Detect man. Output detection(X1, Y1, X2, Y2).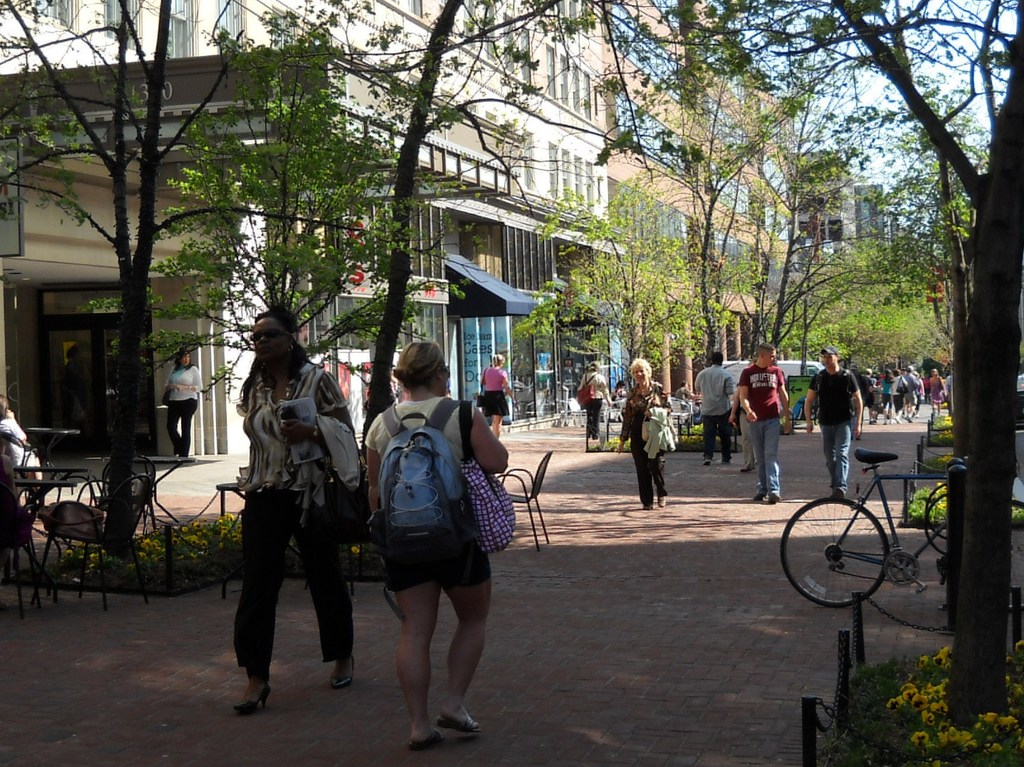
detection(699, 351, 736, 465).
